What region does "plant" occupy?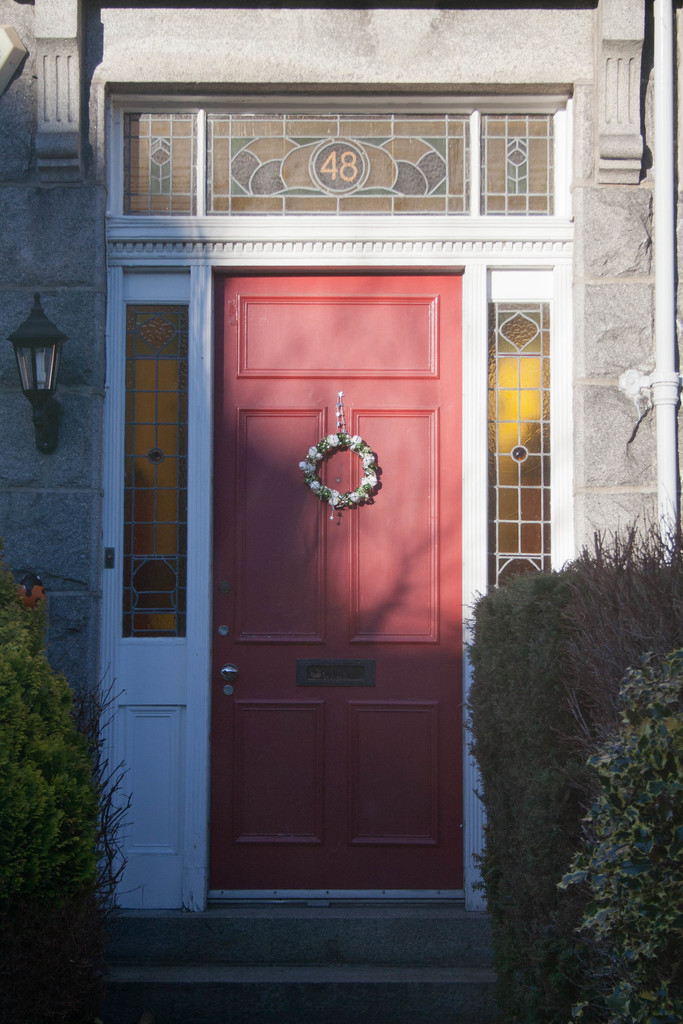
455:509:682:1023.
